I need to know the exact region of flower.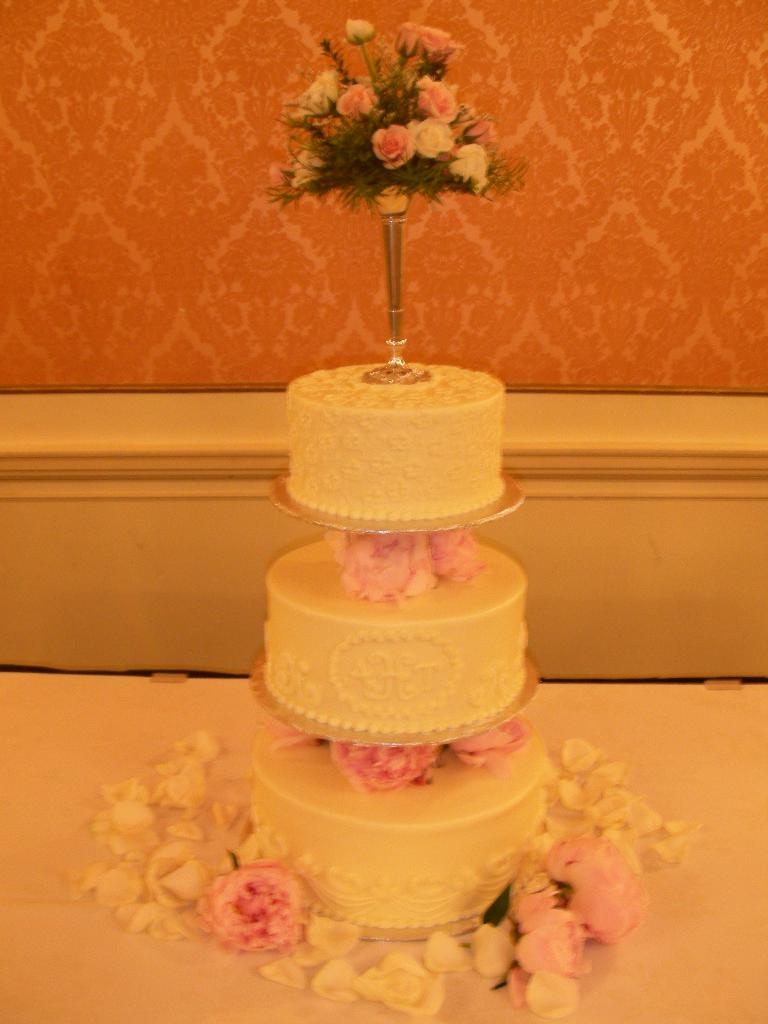
Region: 346/21/377/44.
